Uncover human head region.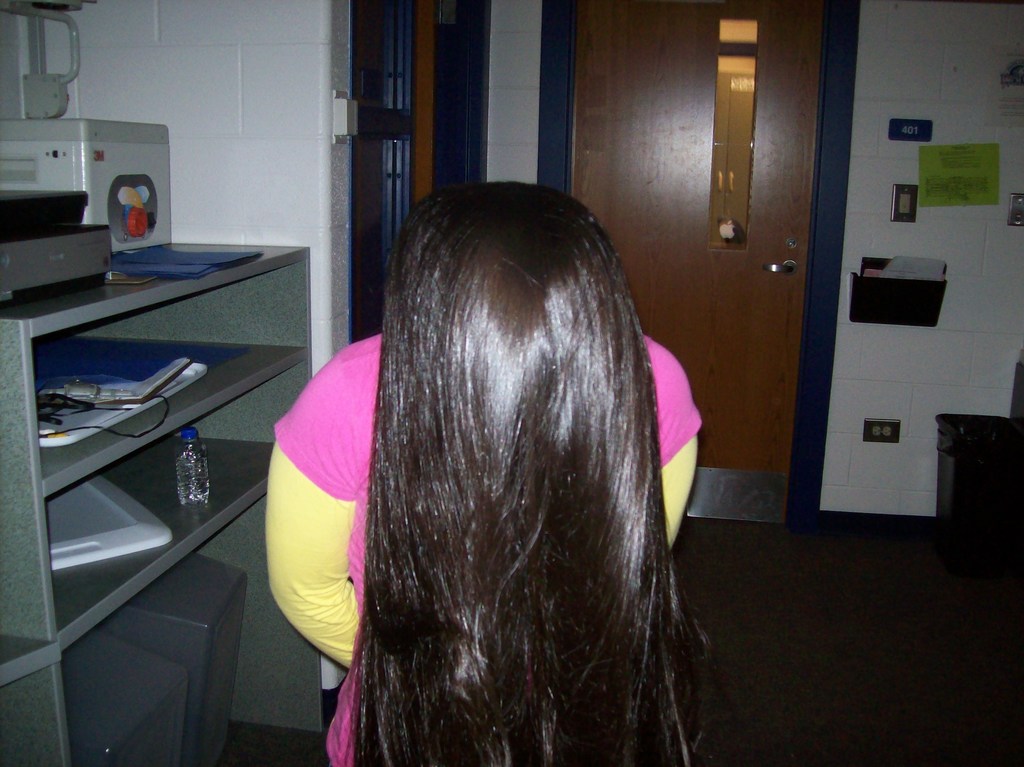
Uncovered: <region>374, 179, 643, 515</region>.
